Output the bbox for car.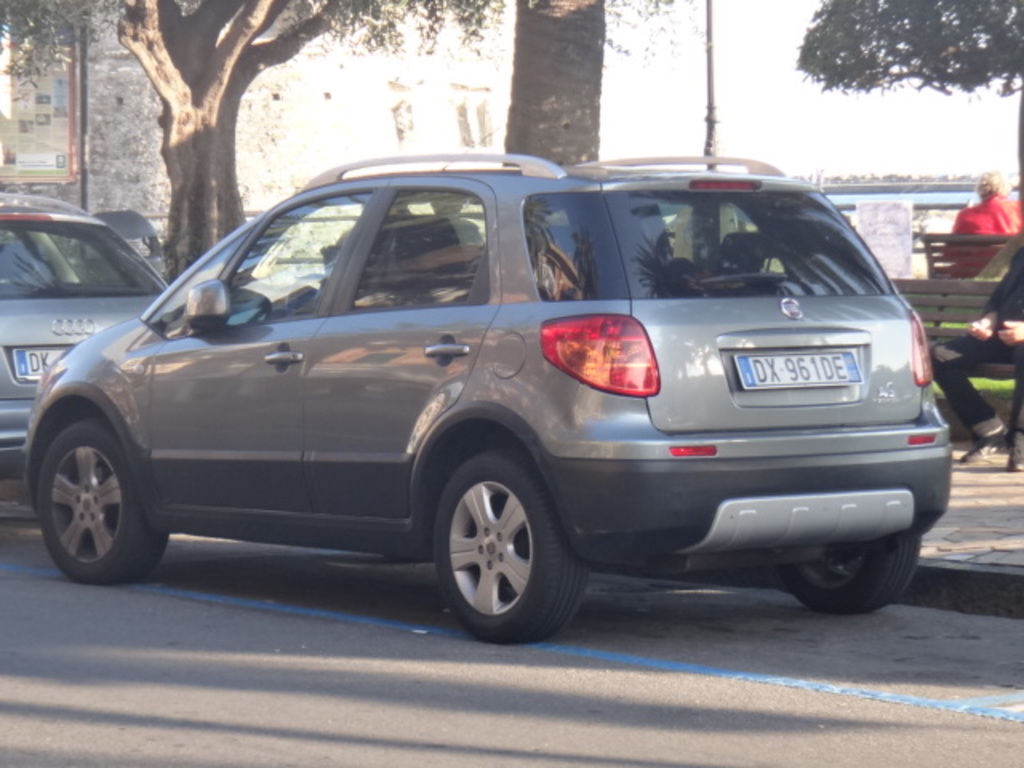
(22,147,965,648).
